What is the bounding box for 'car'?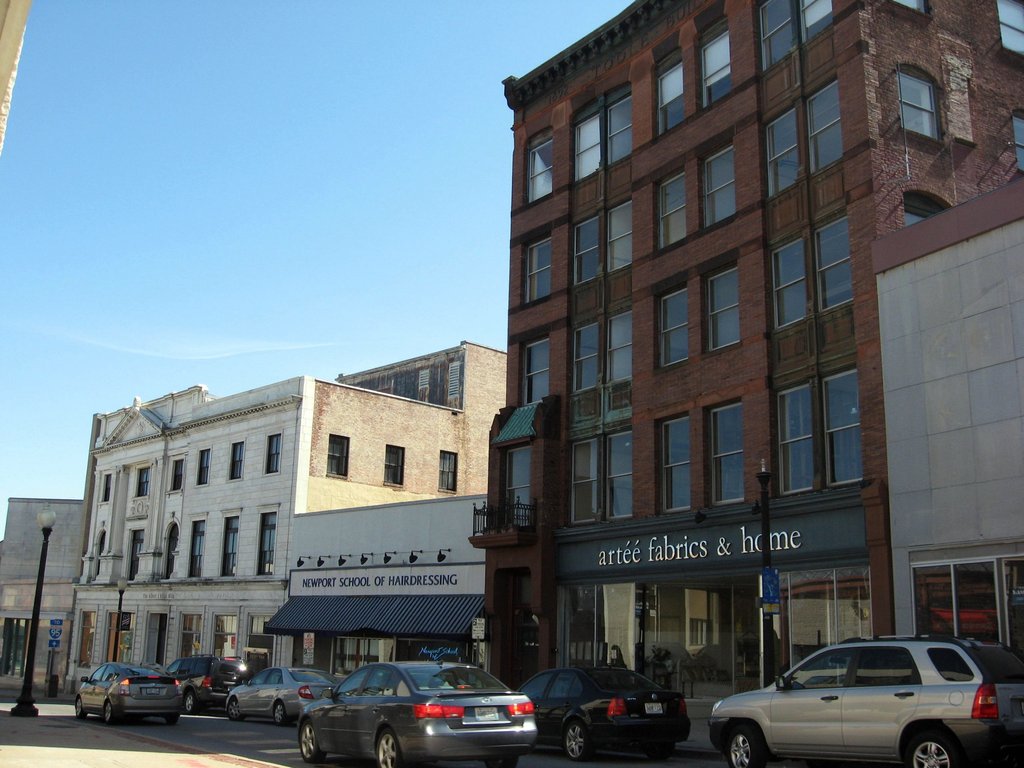
Rect(730, 636, 1003, 762).
